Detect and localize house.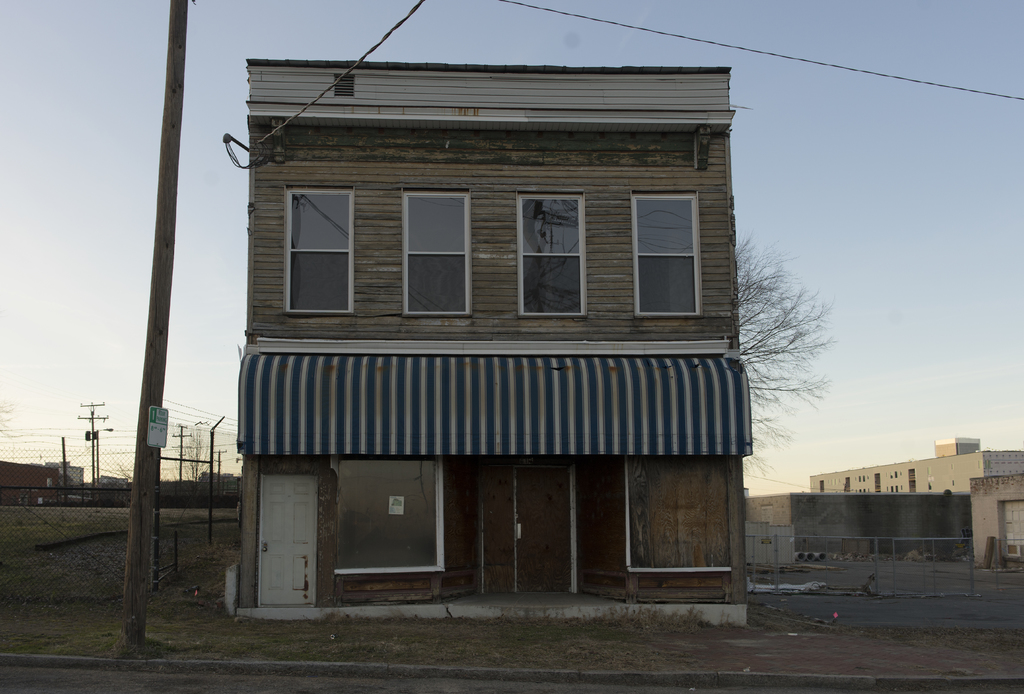
Localized at <region>232, 67, 753, 620</region>.
